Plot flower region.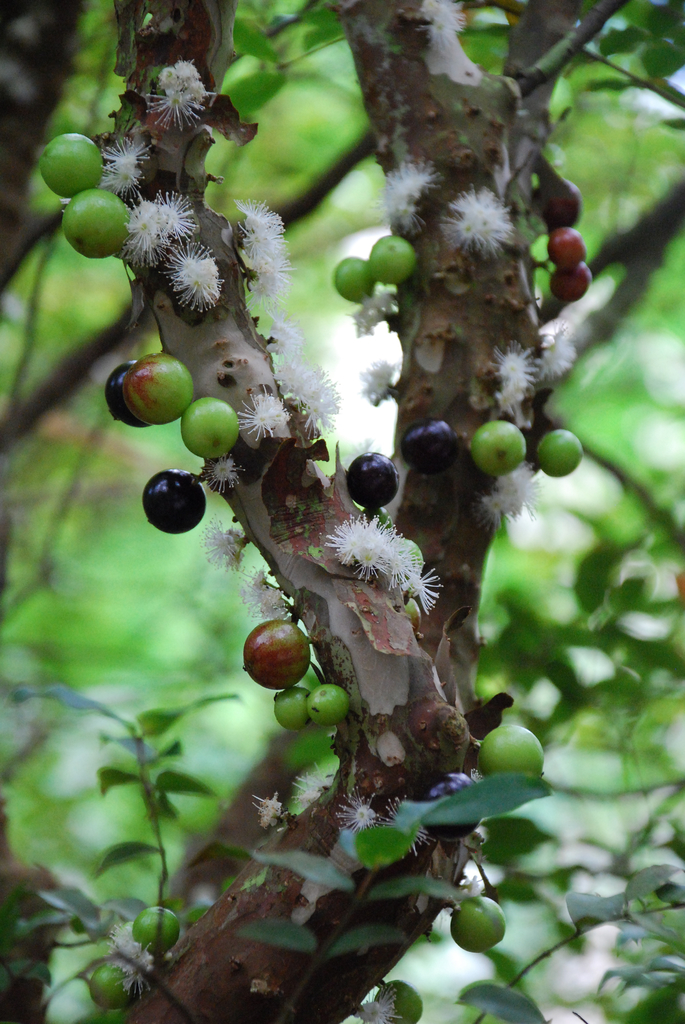
Plotted at box=[389, 795, 436, 861].
